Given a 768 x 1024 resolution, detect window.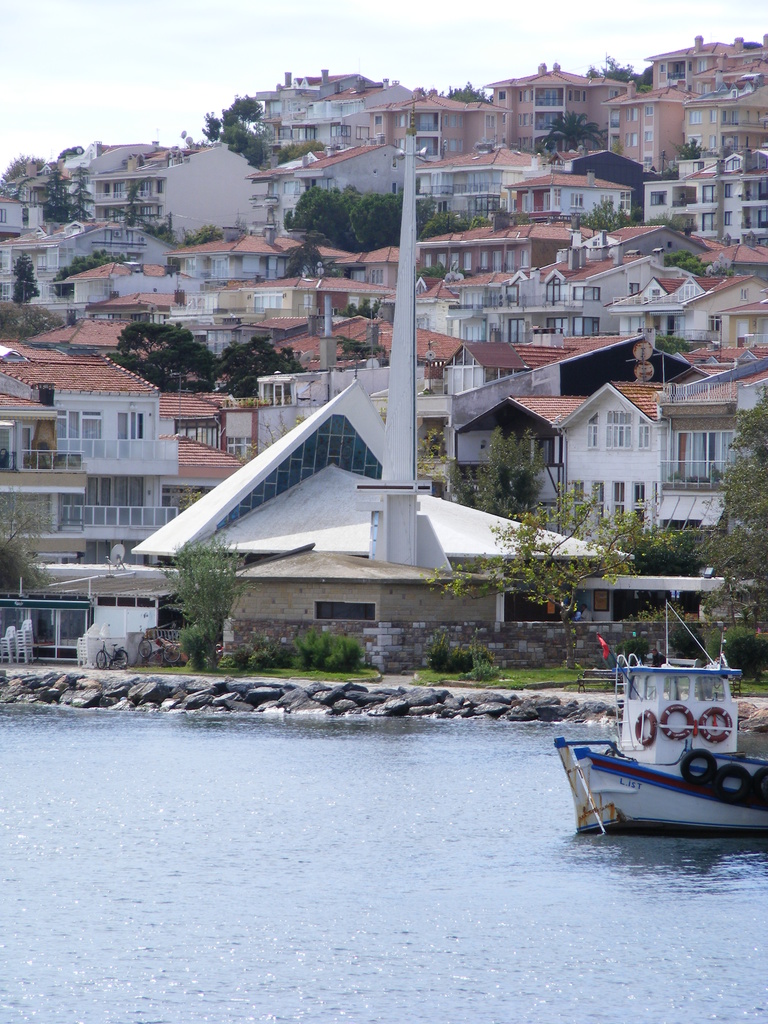
<bbox>254, 289, 282, 316</bbox>.
